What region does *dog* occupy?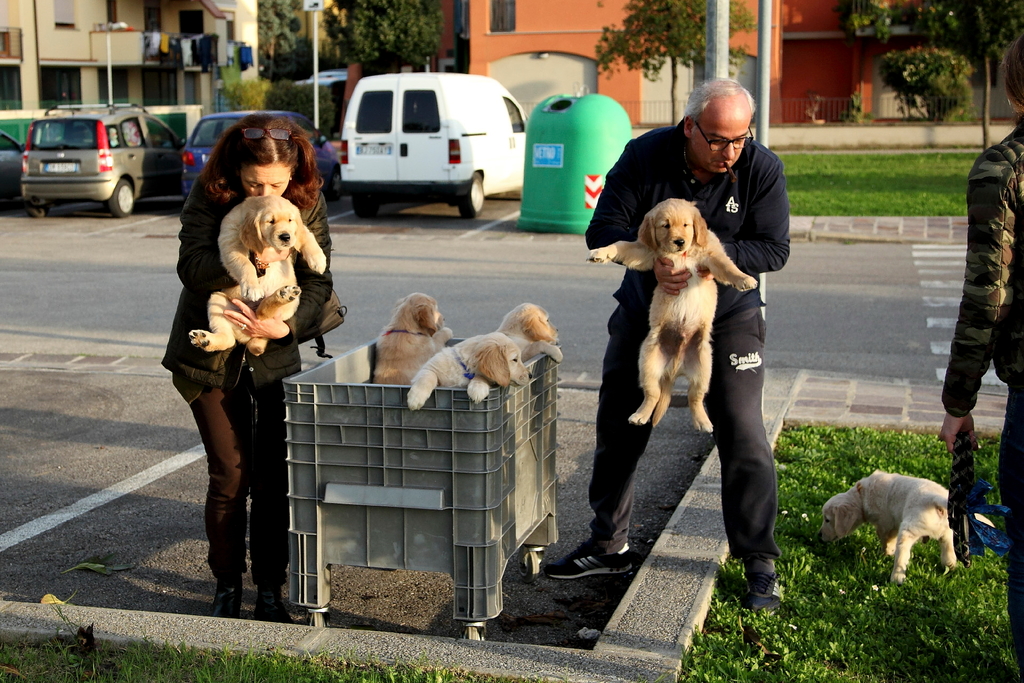
box=[500, 299, 561, 362].
